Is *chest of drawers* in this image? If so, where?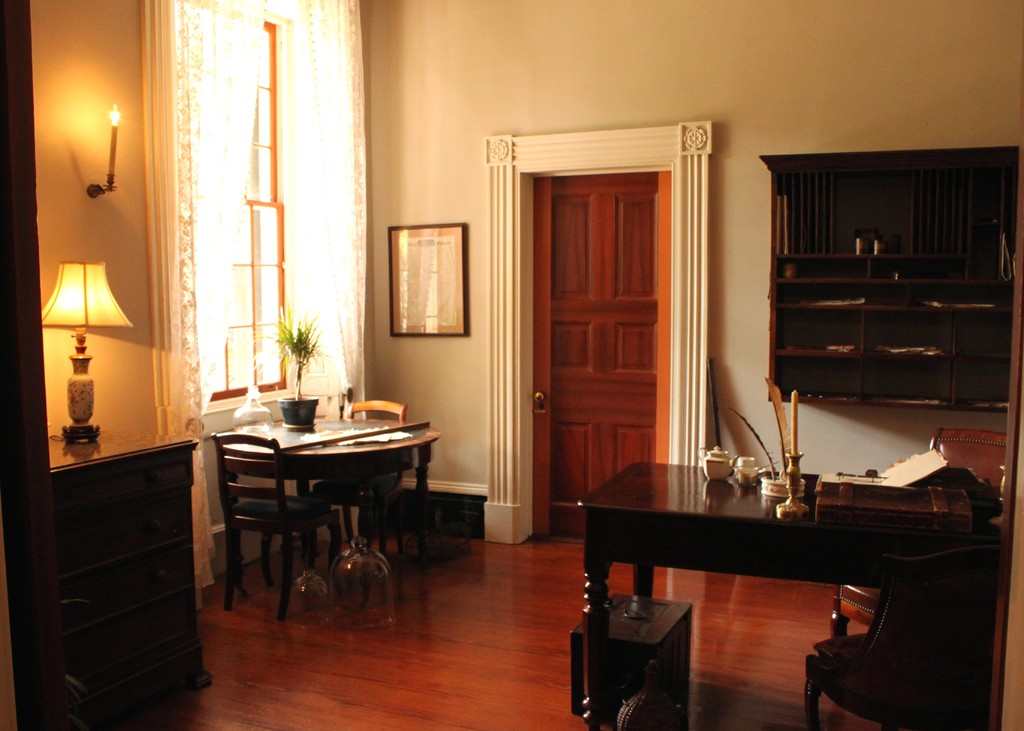
Yes, at (left=47, top=439, right=212, bottom=730).
